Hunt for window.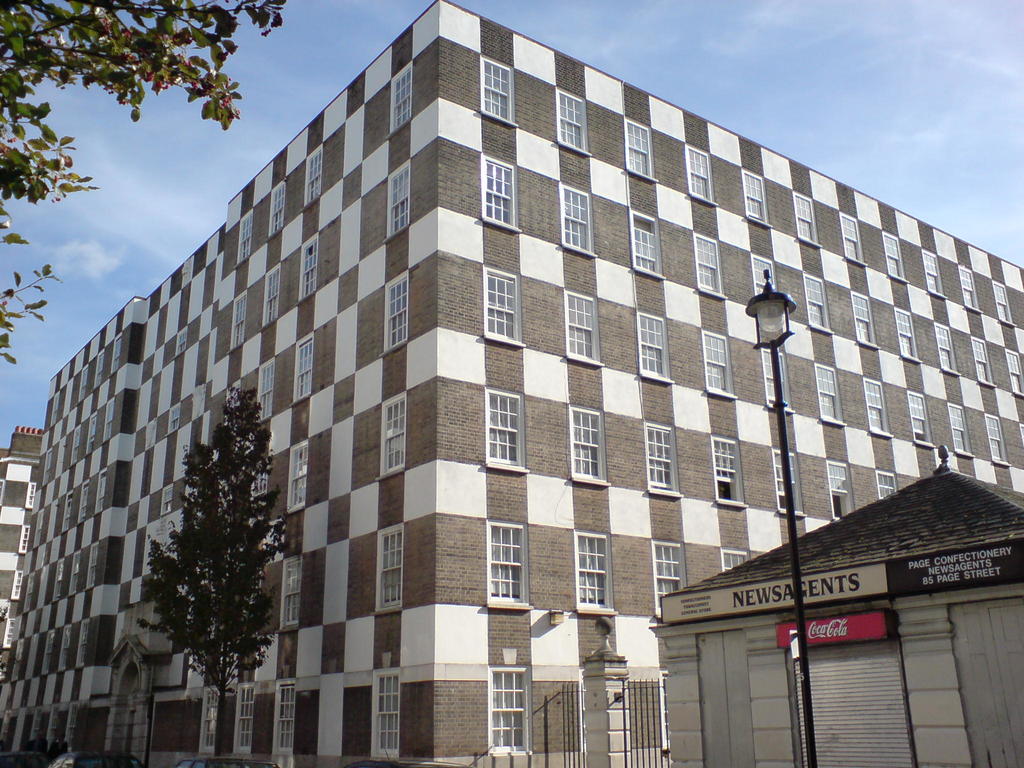
Hunted down at 382:269:410:358.
